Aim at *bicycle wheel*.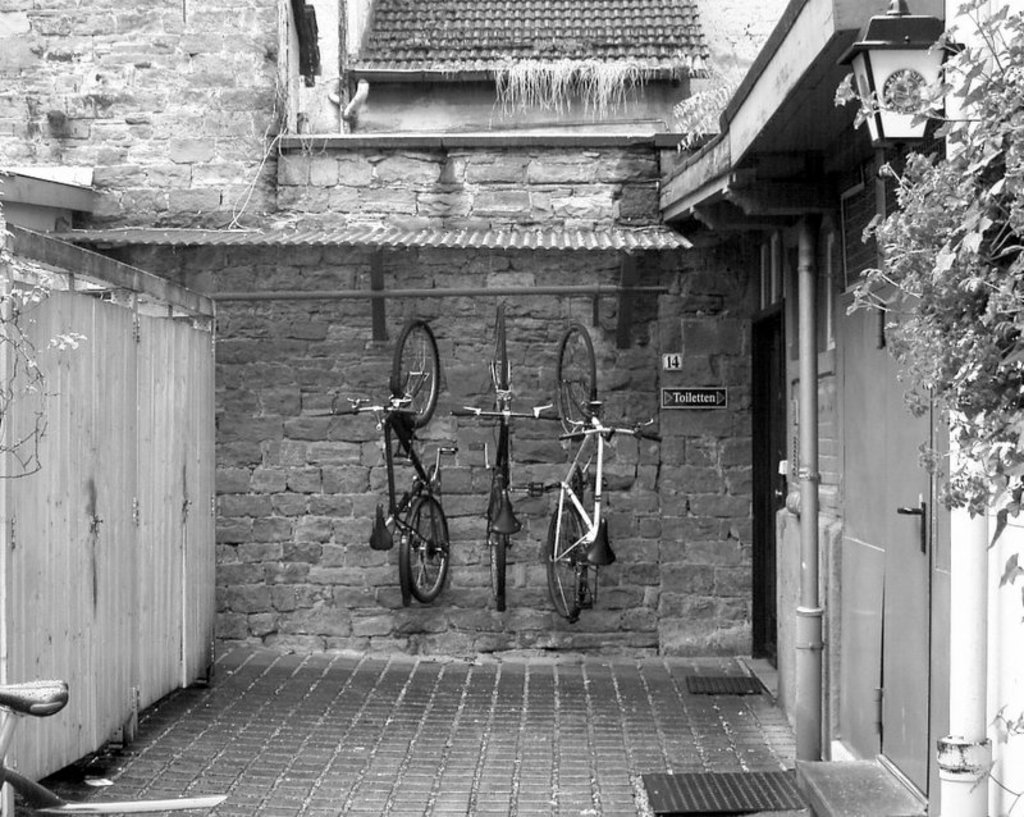
Aimed at 393,501,453,624.
